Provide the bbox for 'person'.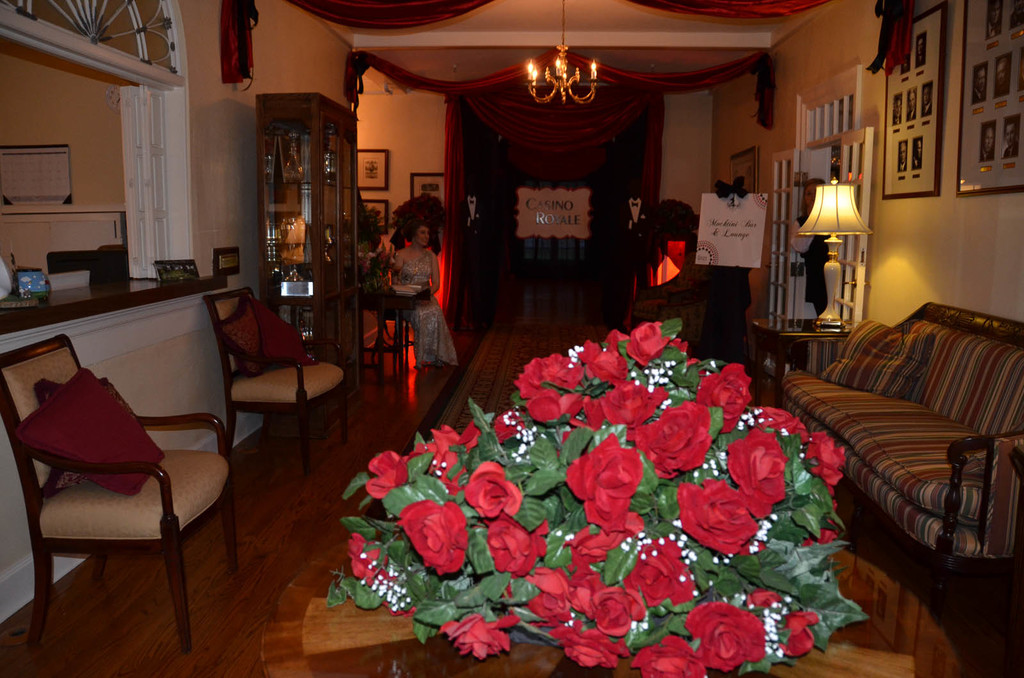
{"x1": 898, "y1": 145, "x2": 909, "y2": 173}.
